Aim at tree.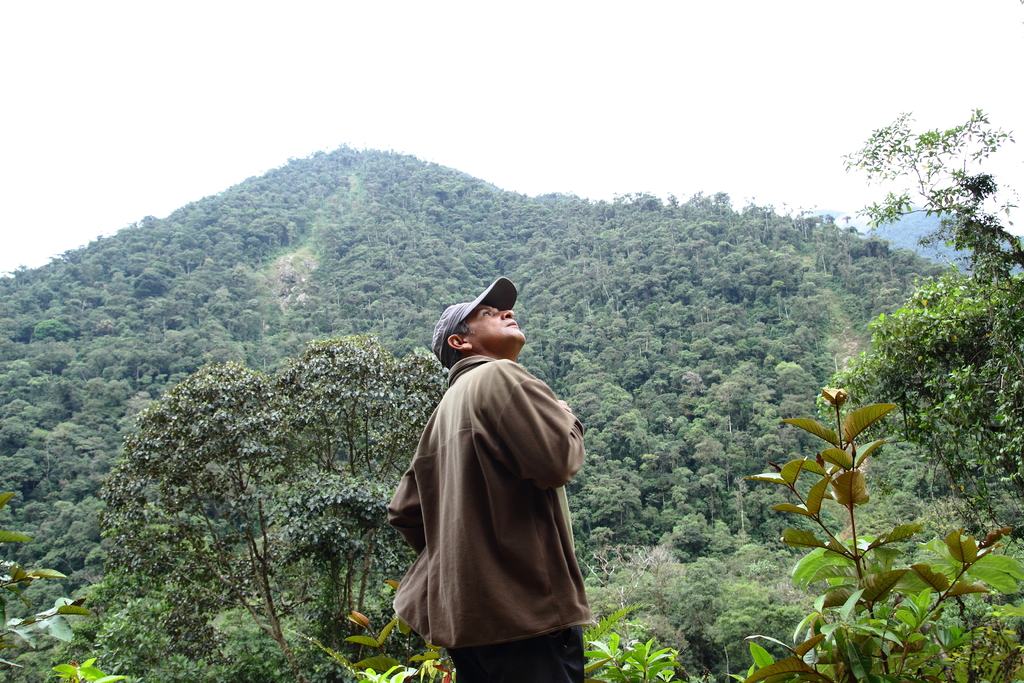
Aimed at {"x1": 79, "y1": 313, "x2": 461, "y2": 676}.
